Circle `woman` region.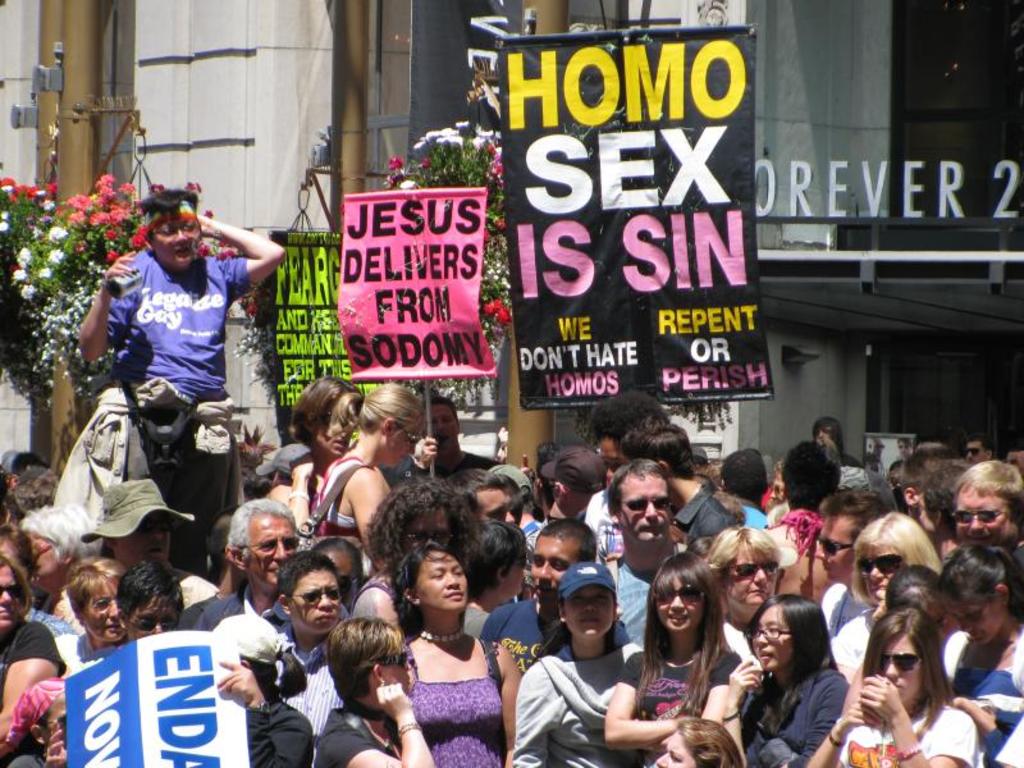
Region: <box>394,547,520,767</box>.
